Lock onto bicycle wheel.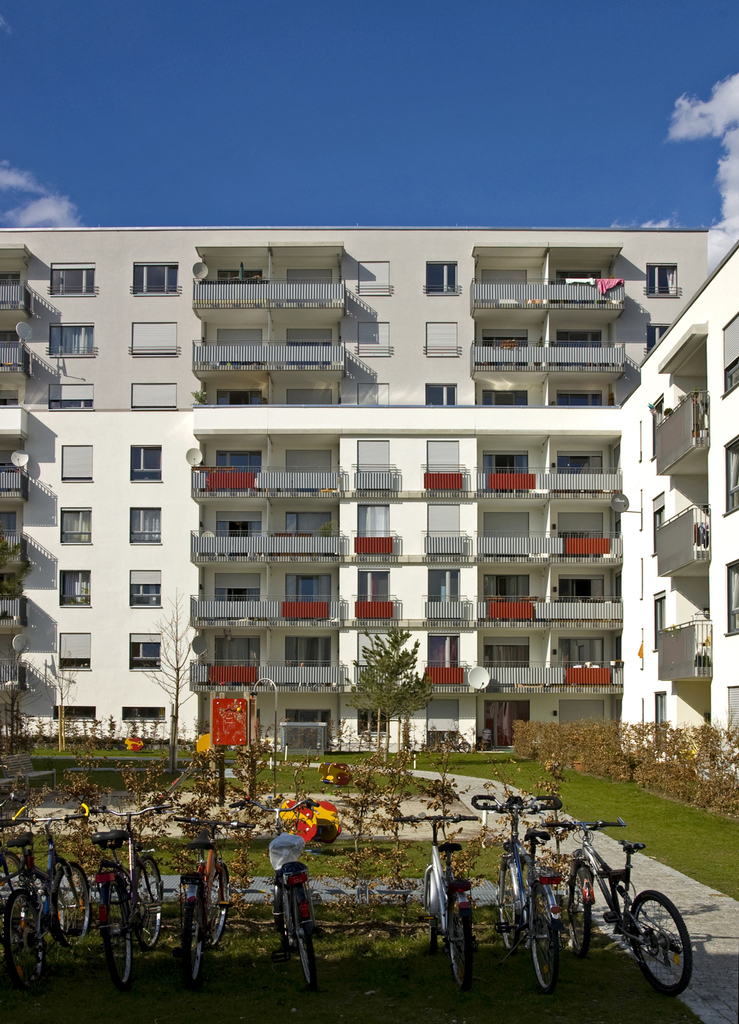
Locked: select_region(621, 887, 696, 993).
